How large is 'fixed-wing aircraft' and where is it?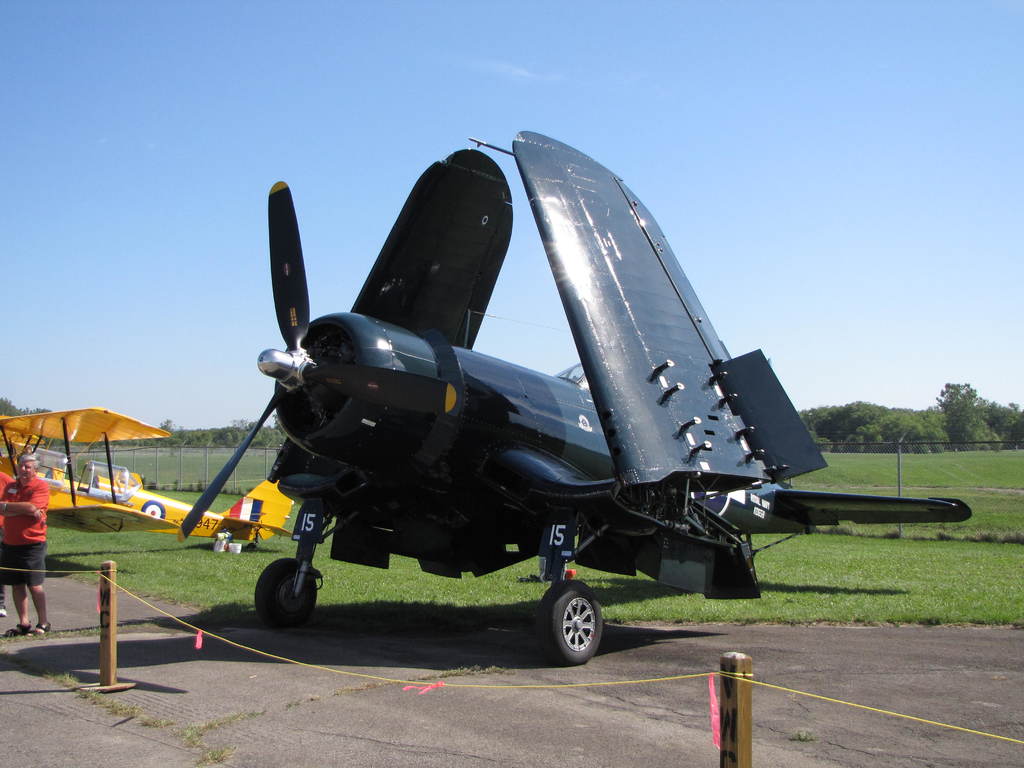
Bounding box: crop(192, 122, 967, 658).
